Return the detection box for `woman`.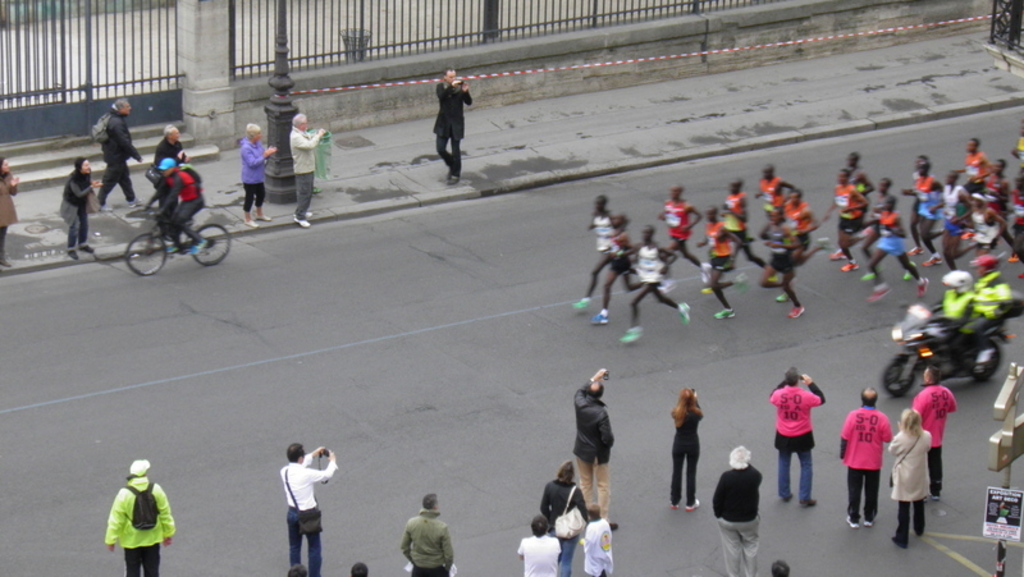
box(239, 122, 279, 224).
